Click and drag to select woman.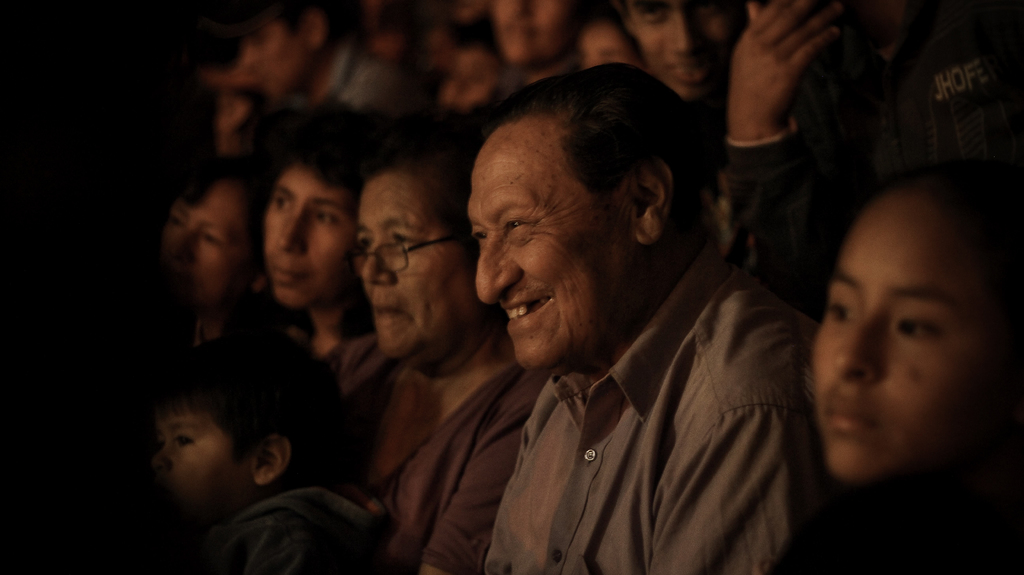
Selection: {"left": 767, "top": 132, "right": 1023, "bottom": 546}.
